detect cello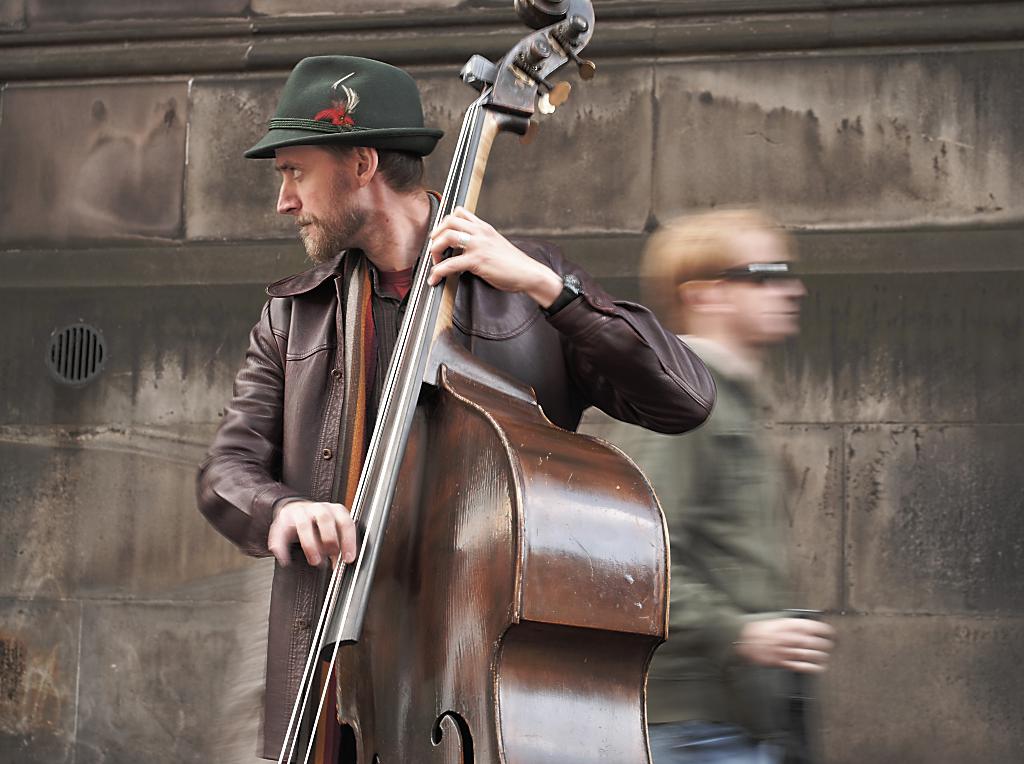
273:0:672:763
